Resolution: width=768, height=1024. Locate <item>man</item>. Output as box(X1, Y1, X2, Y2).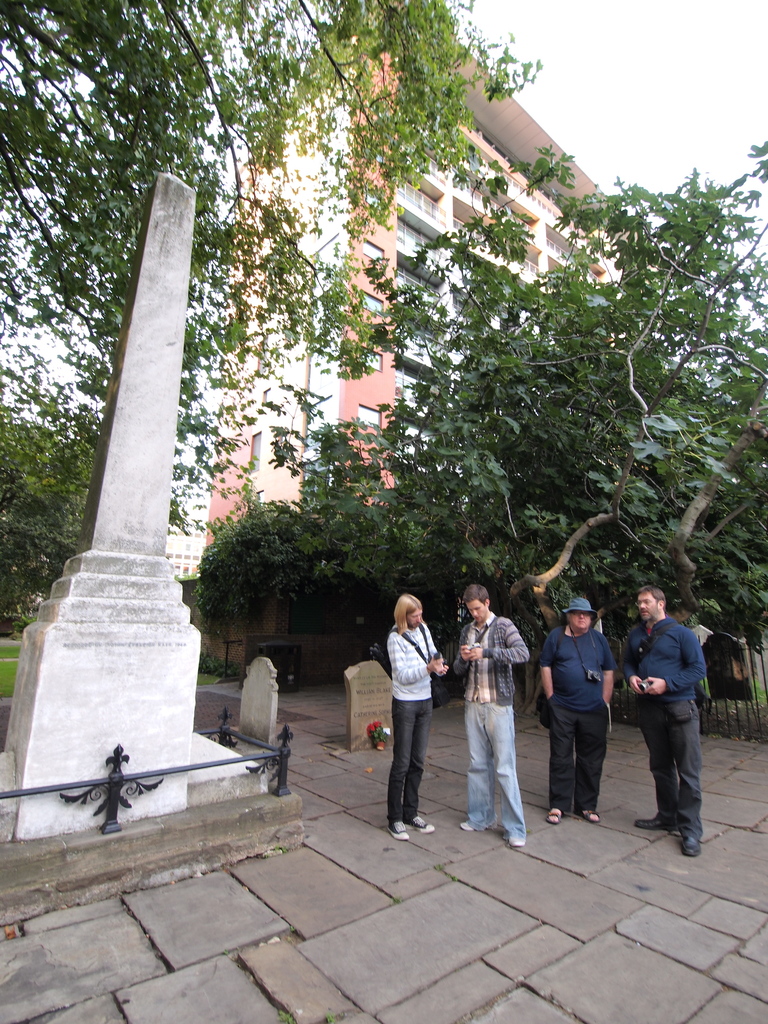
box(385, 592, 446, 840).
